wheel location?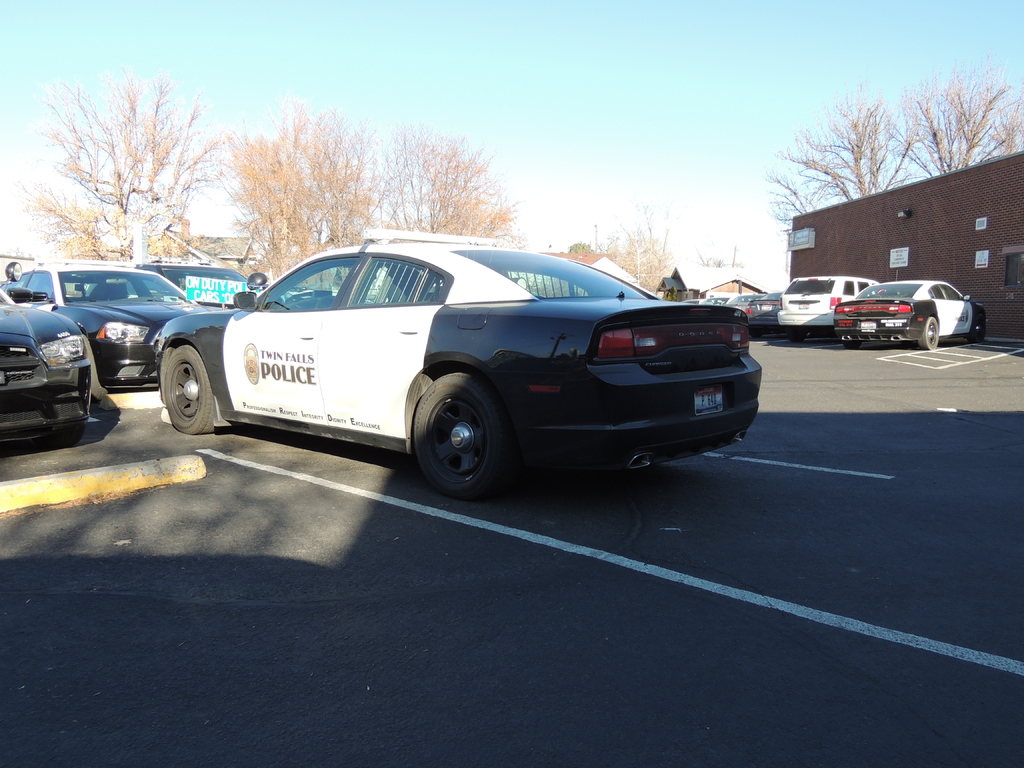
(412,374,511,490)
